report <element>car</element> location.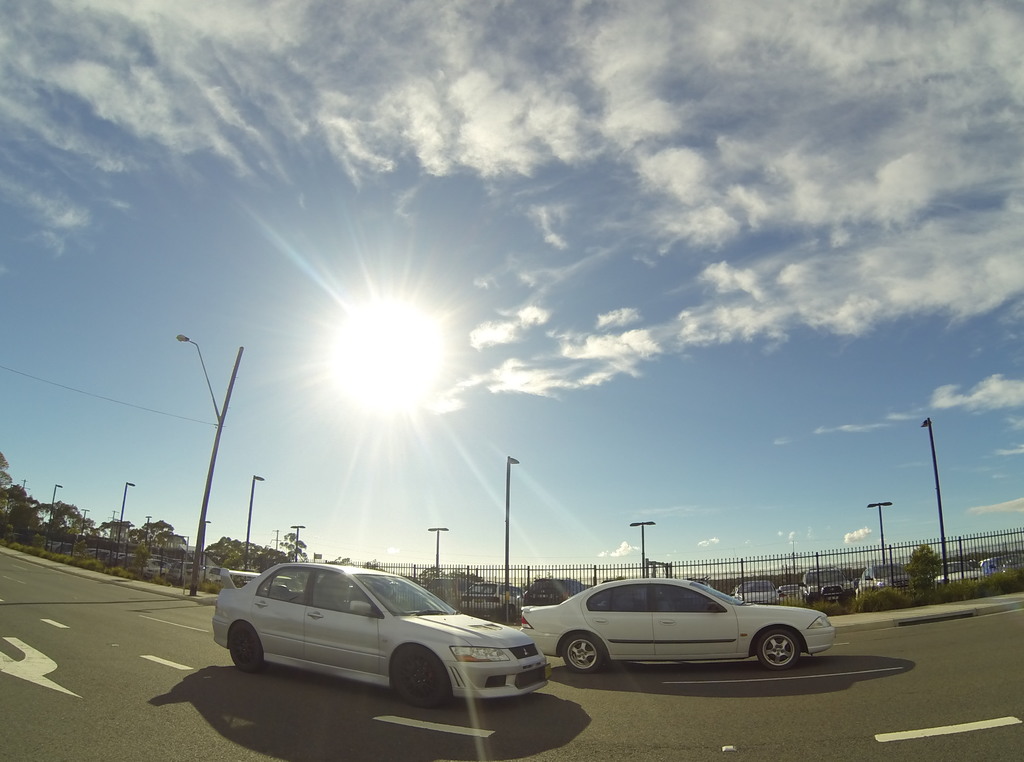
Report: [211, 565, 580, 721].
